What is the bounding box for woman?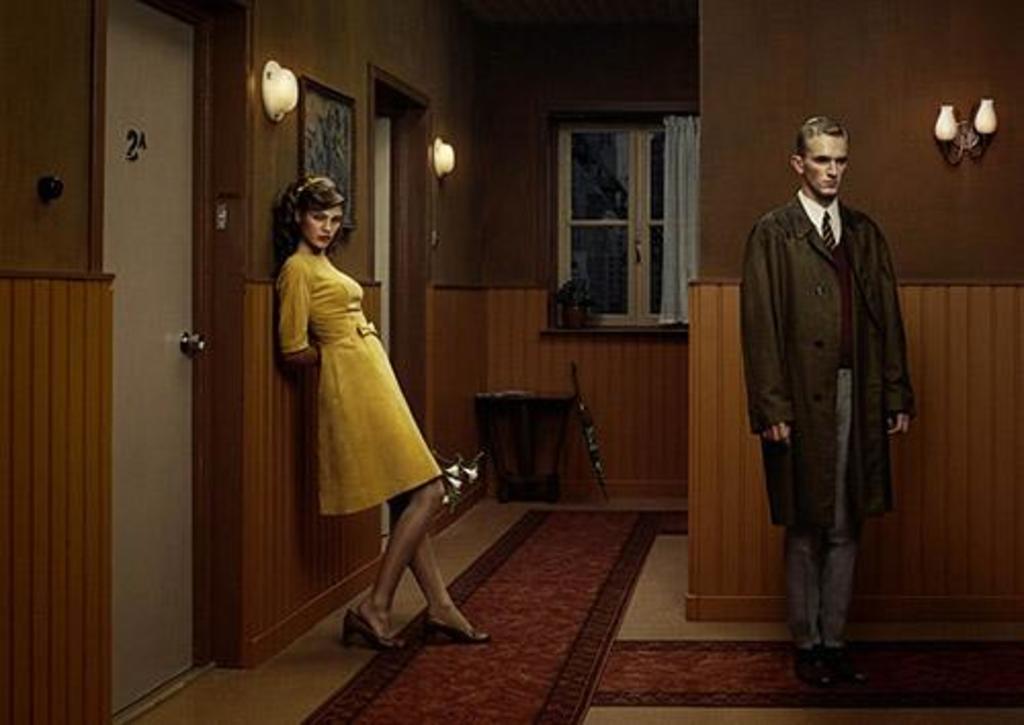
256/176/455/625.
